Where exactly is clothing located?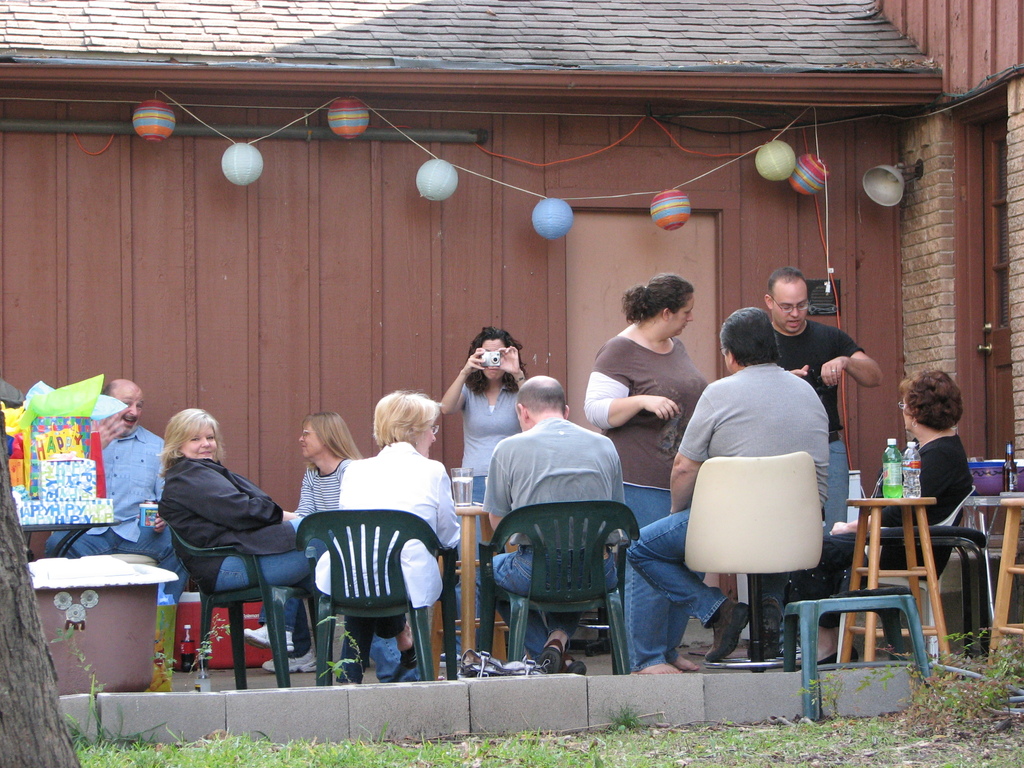
Its bounding box is x1=49 y1=422 x2=191 y2=600.
